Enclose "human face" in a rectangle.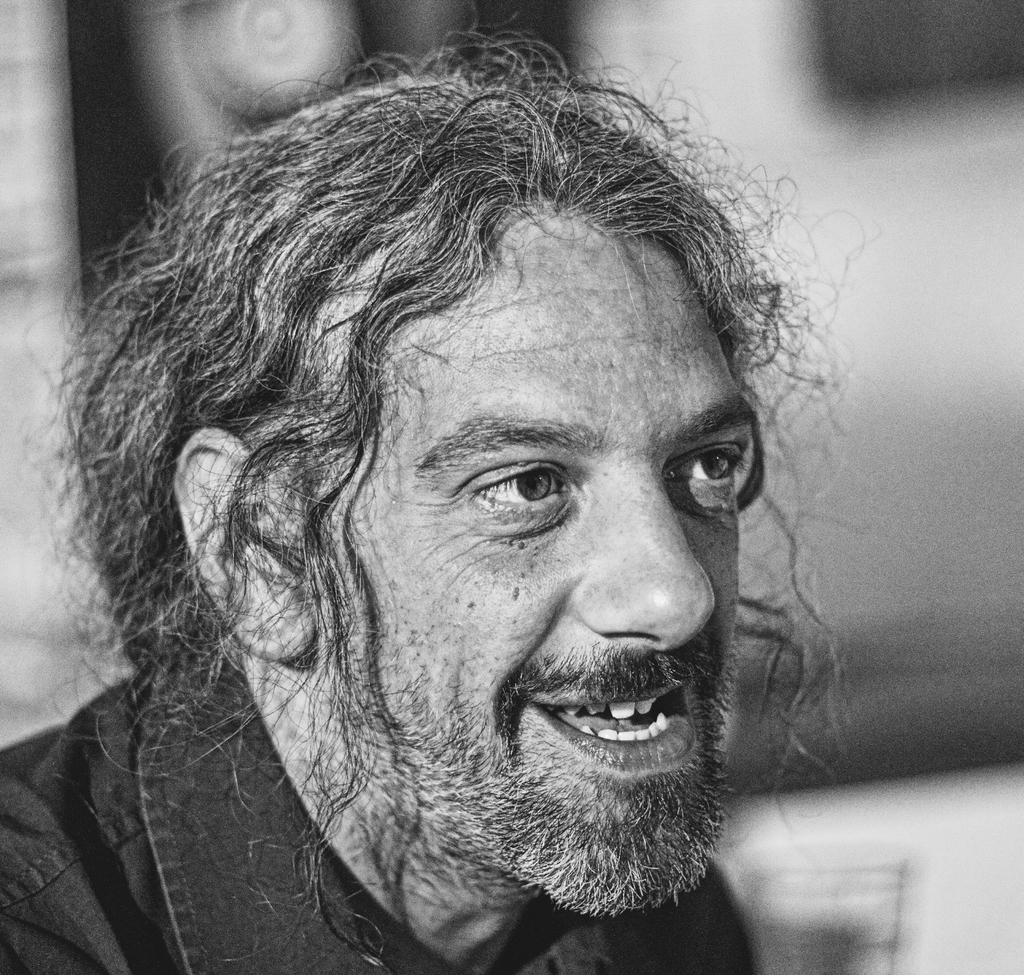
308, 210, 748, 889.
